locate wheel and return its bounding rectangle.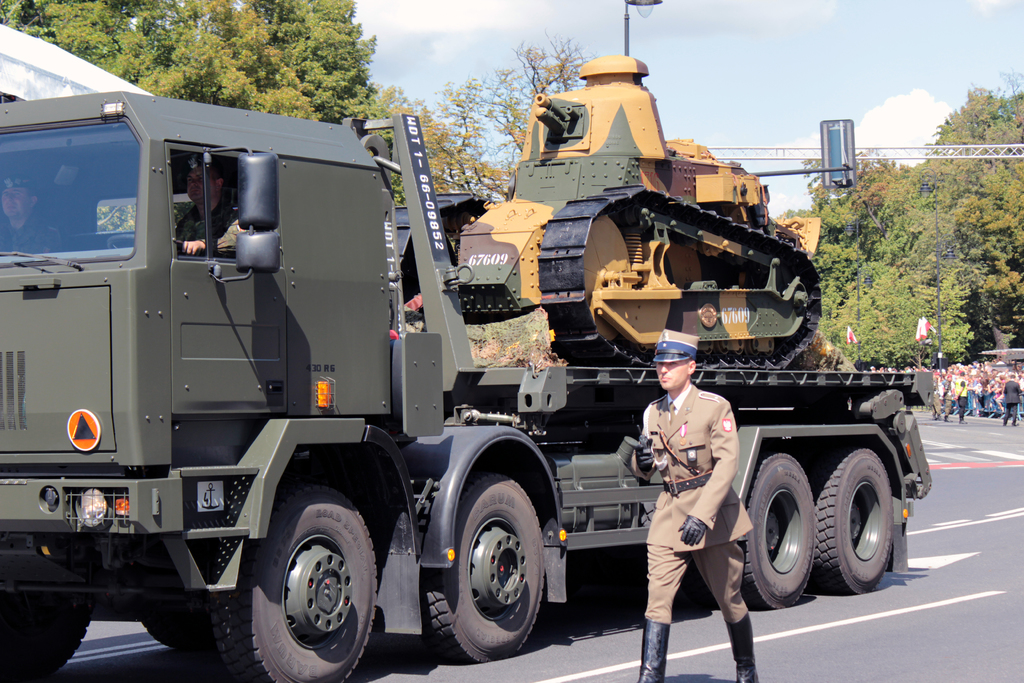
region(746, 341, 760, 356).
